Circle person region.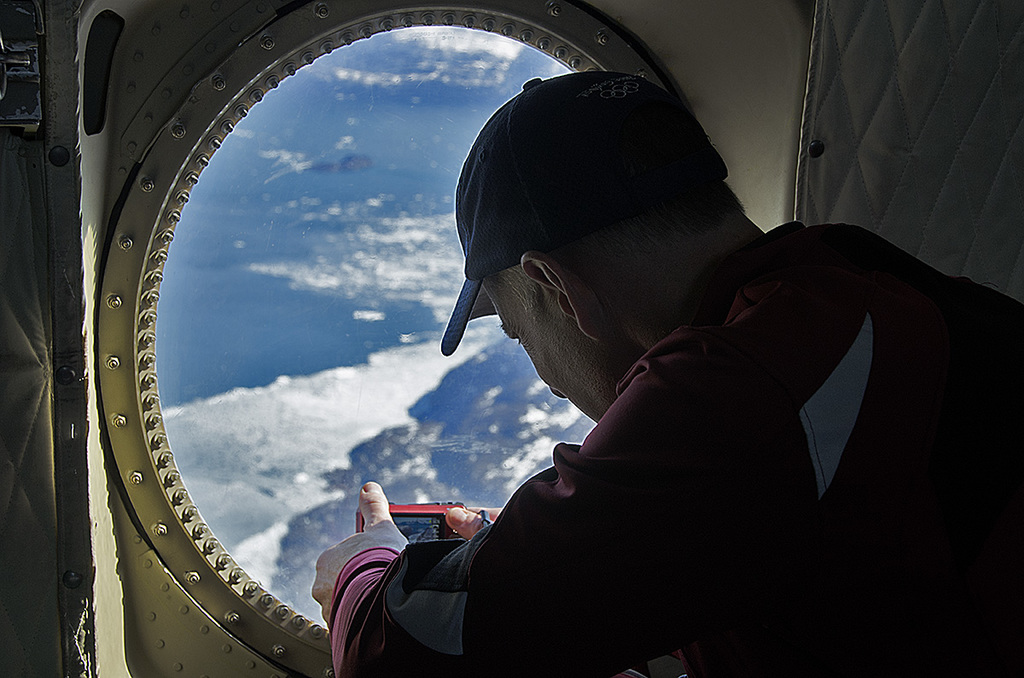
Region: bbox=[310, 38, 923, 669].
